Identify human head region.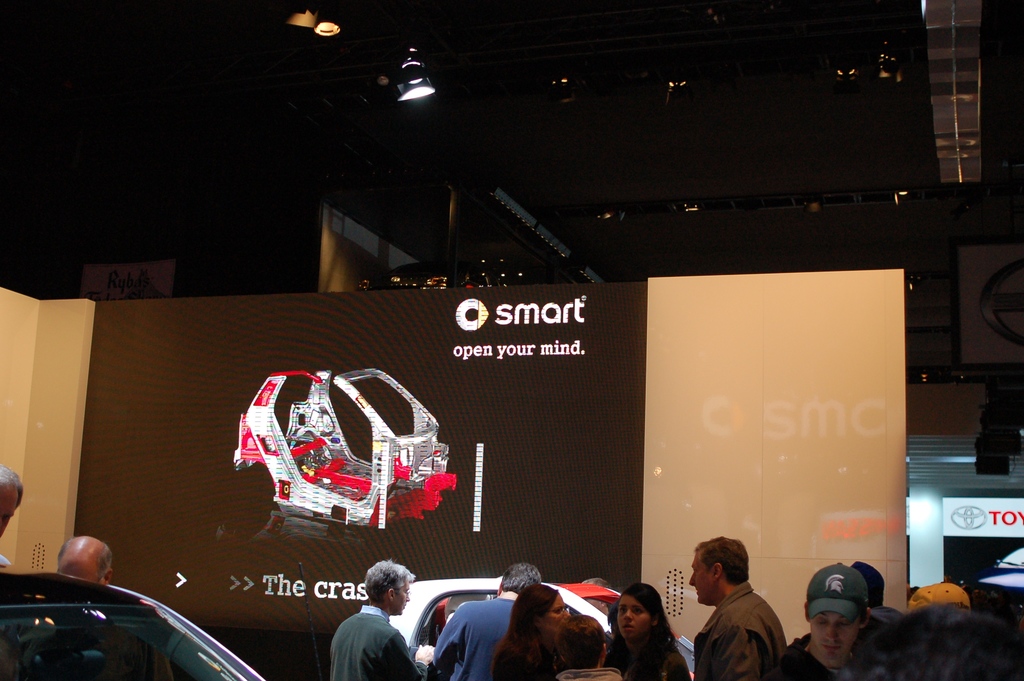
Region: 515/582/568/636.
